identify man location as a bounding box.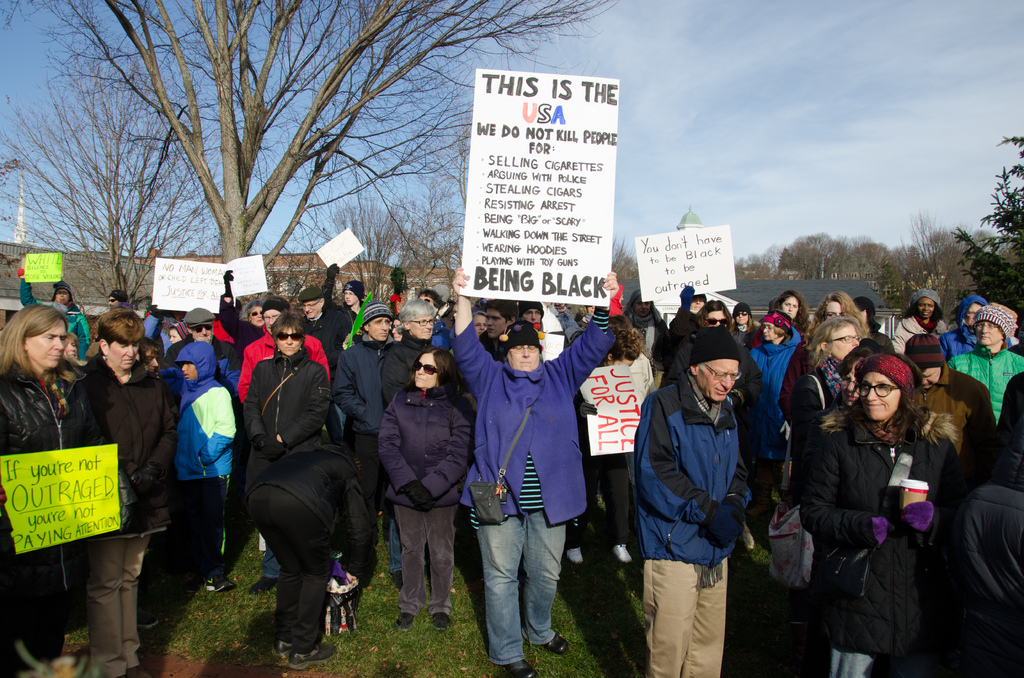
[301, 266, 451, 575].
